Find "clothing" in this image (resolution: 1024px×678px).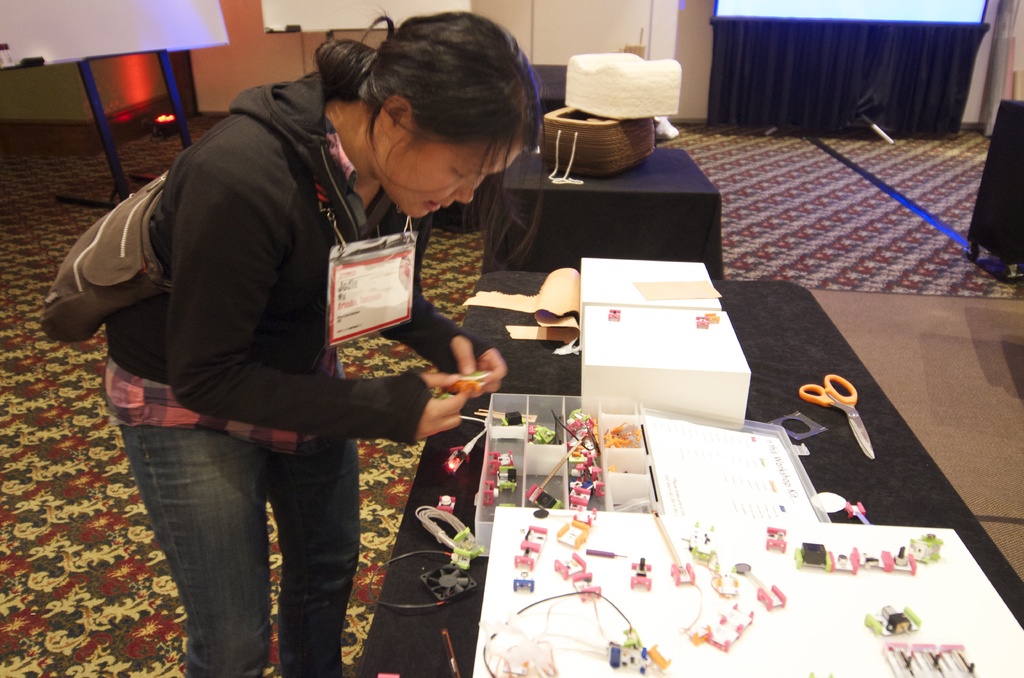
x1=99, y1=70, x2=505, y2=677.
